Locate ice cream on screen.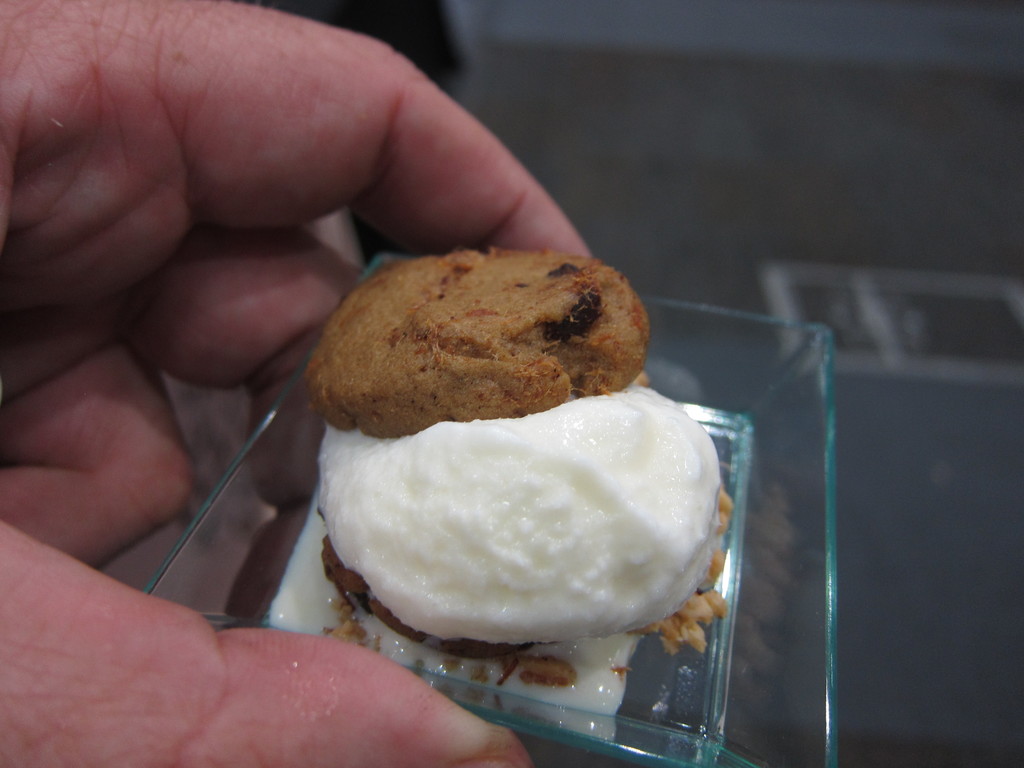
On screen at detection(326, 394, 730, 655).
